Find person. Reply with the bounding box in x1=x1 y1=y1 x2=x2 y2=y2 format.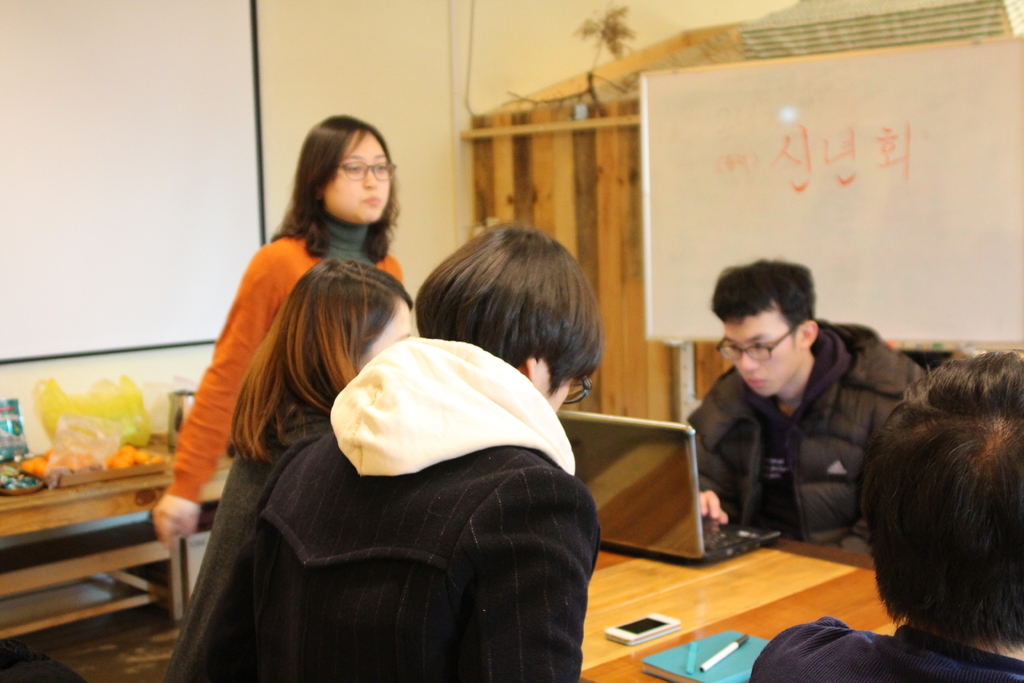
x1=168 y1=245 x2=414 y2=682.
